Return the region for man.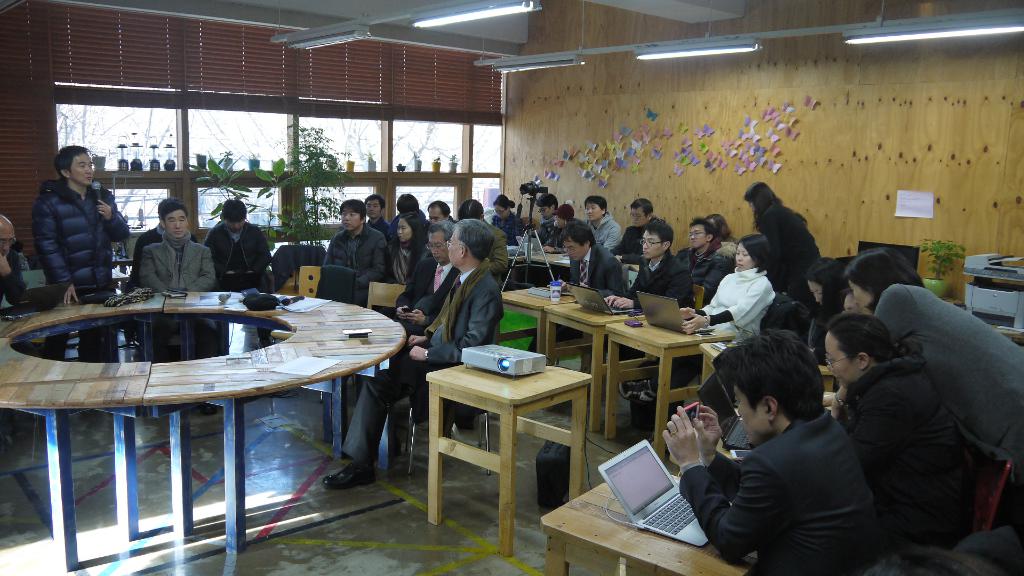
<region>379, 217, 464, 337</region>.
